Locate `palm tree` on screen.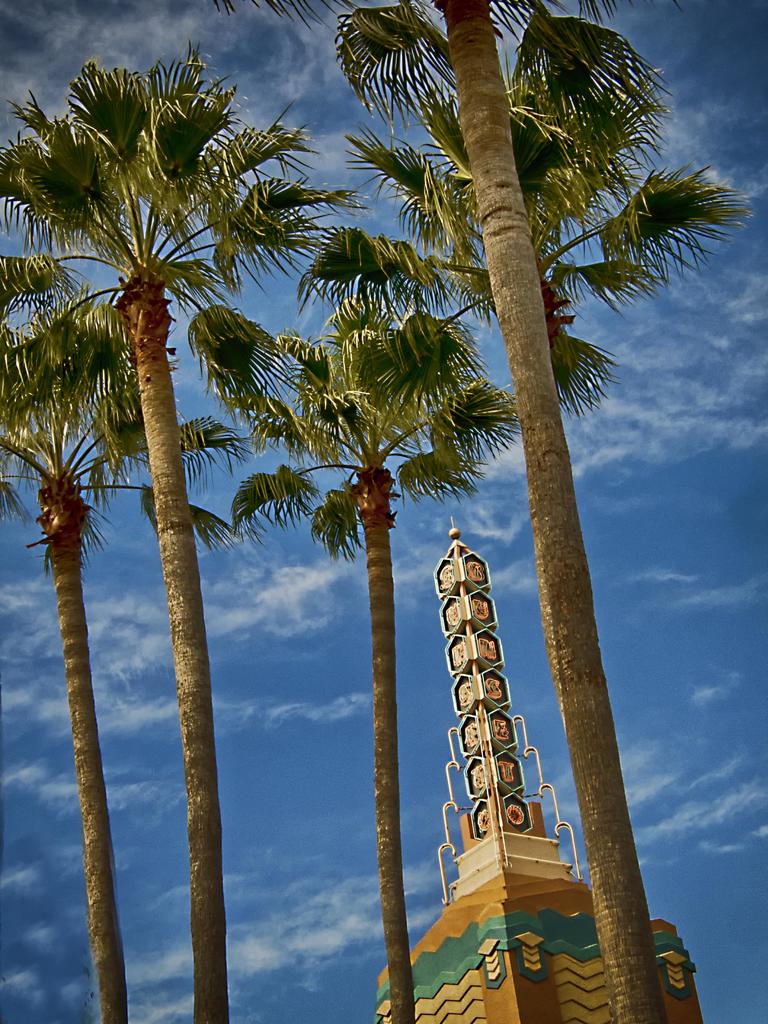
On screen at <bbox>185, 306, 458, 993</bbox>.
